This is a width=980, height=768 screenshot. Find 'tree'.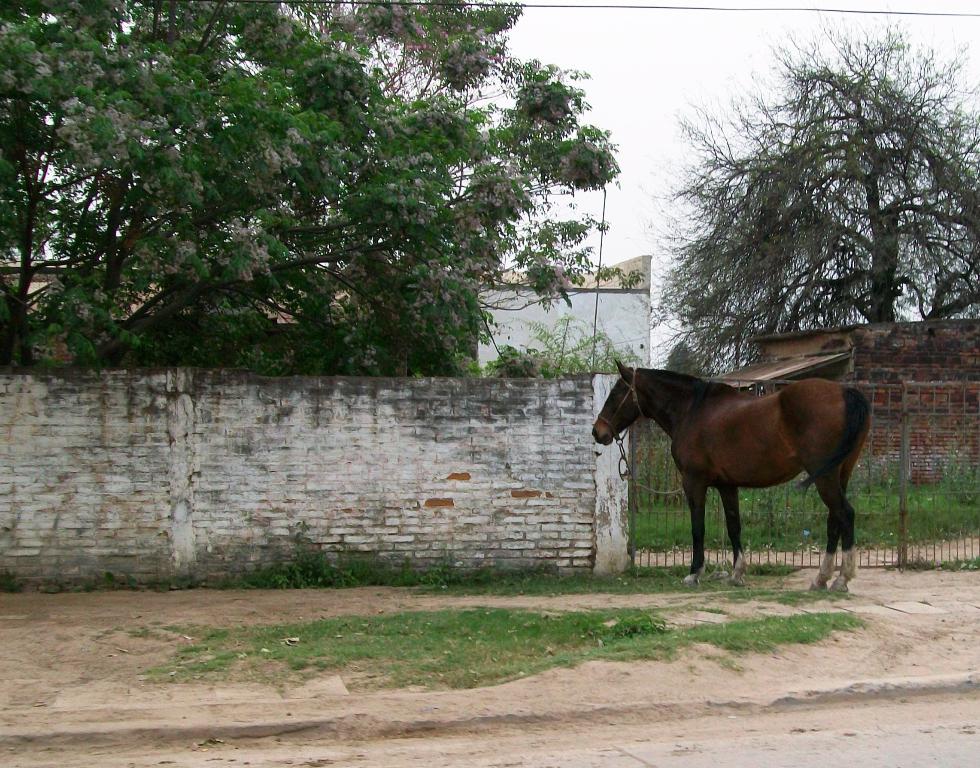
Bounding box: bbox=[655, 3, 979, 378].
